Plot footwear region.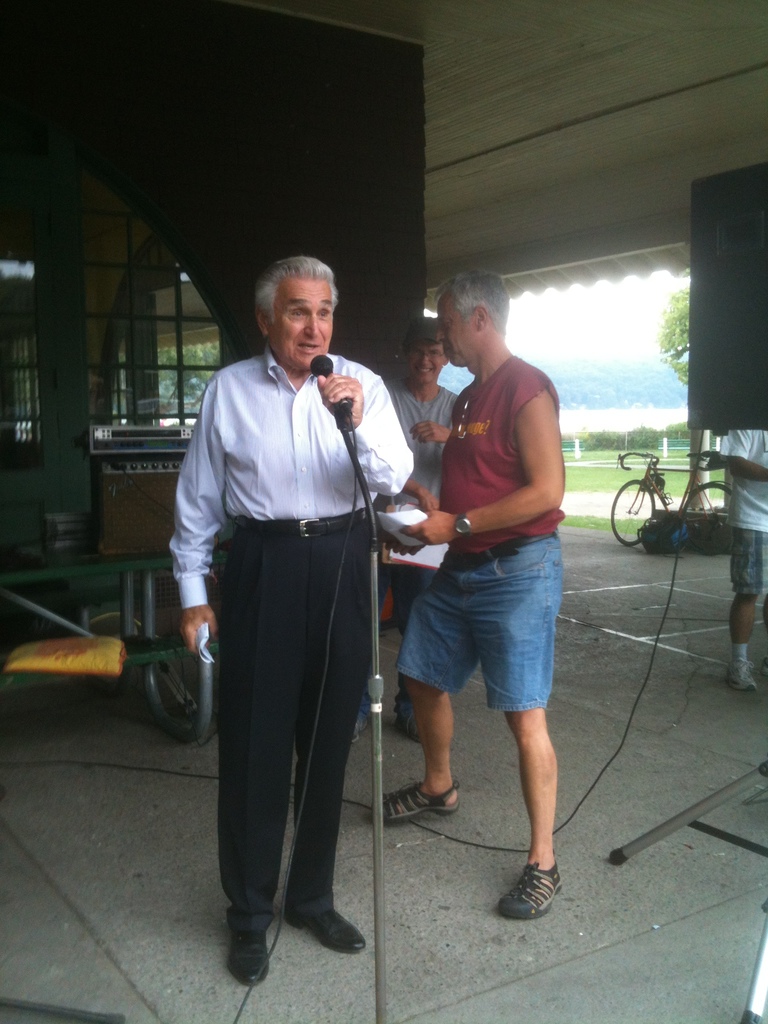
Plotted at x1=225, y1=922, x2=272, y2=984.
